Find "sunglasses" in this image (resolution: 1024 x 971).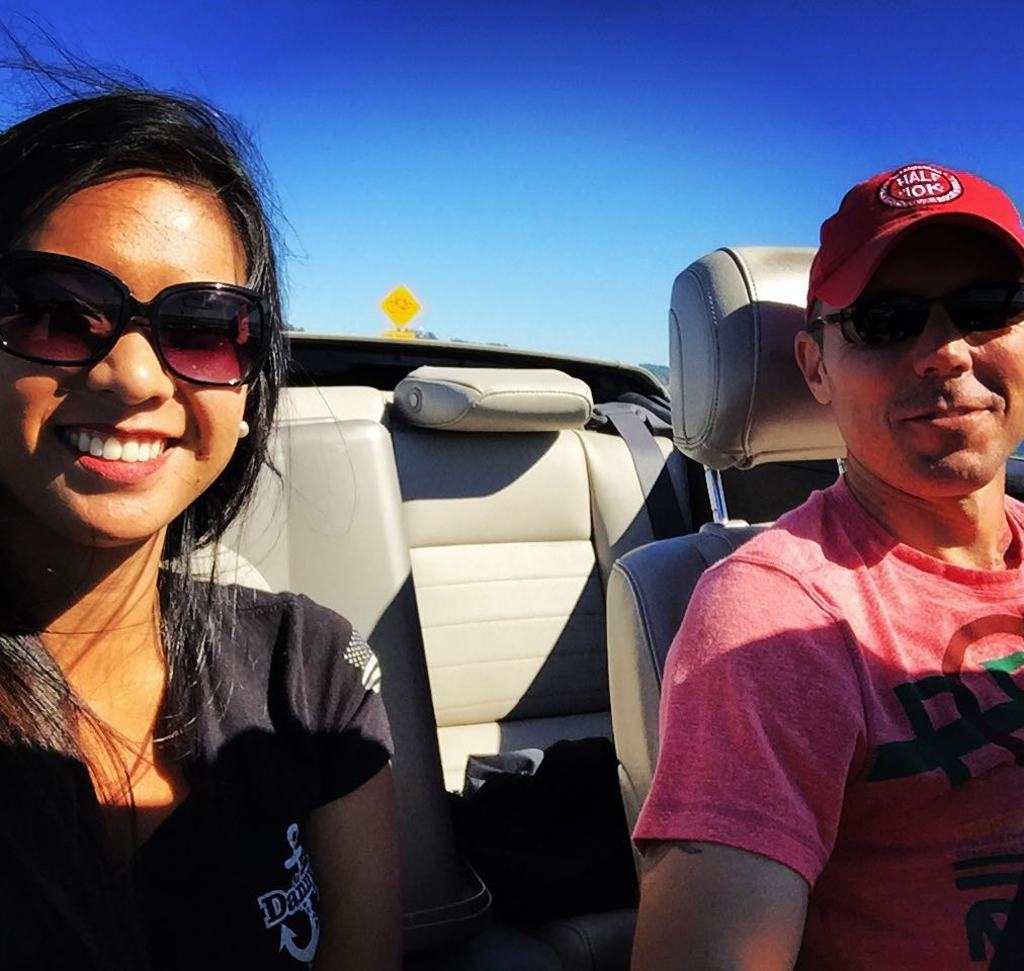
(x1=0, y1=252, x2=275, y2=387).
